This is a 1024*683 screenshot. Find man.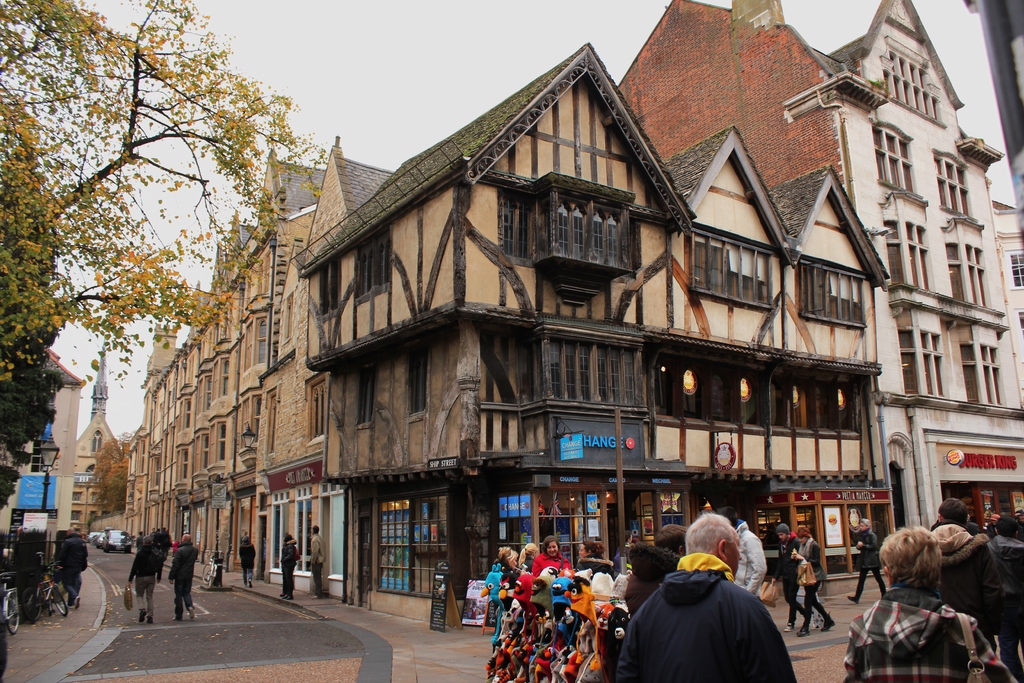
Bounding box: (617, 530, 809, 682).
